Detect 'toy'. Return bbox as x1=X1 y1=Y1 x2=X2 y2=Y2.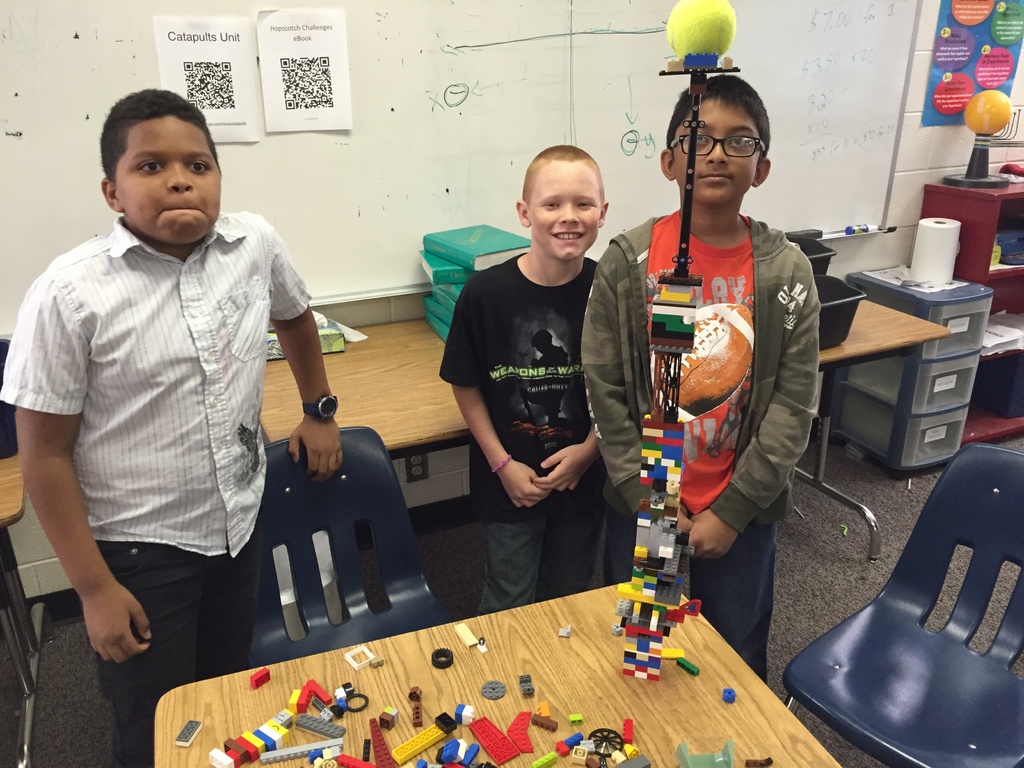
x1=559 y1=625 x2=572 y2=634.
